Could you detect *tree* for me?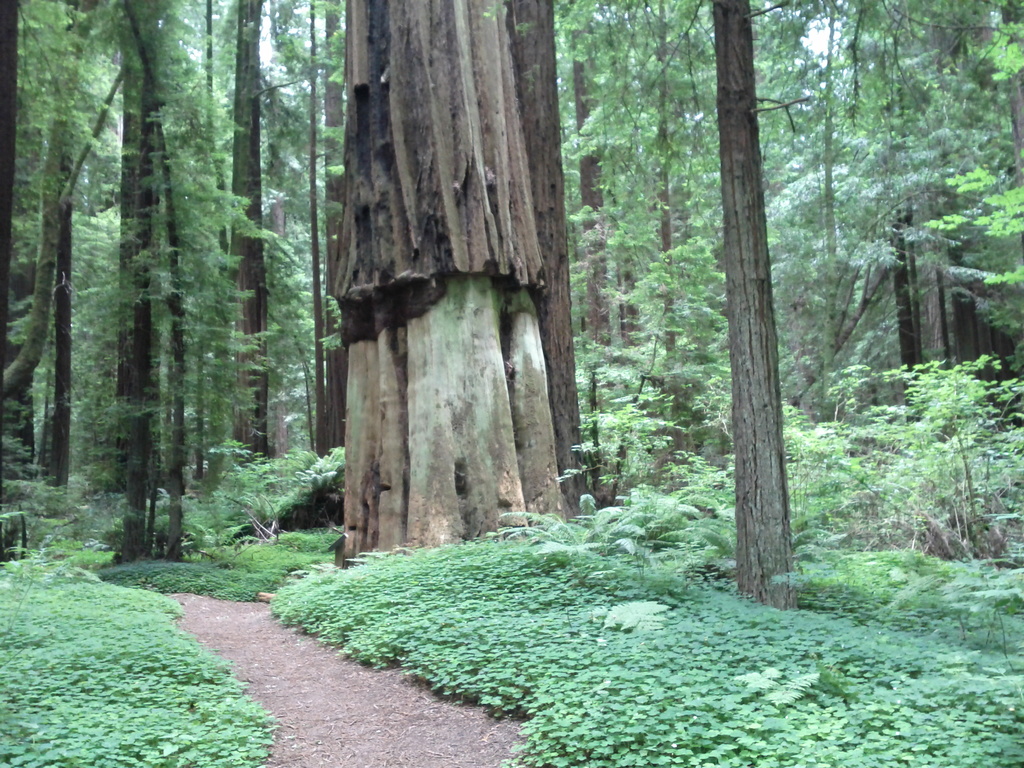
Detection result: 112/0/272/574.
